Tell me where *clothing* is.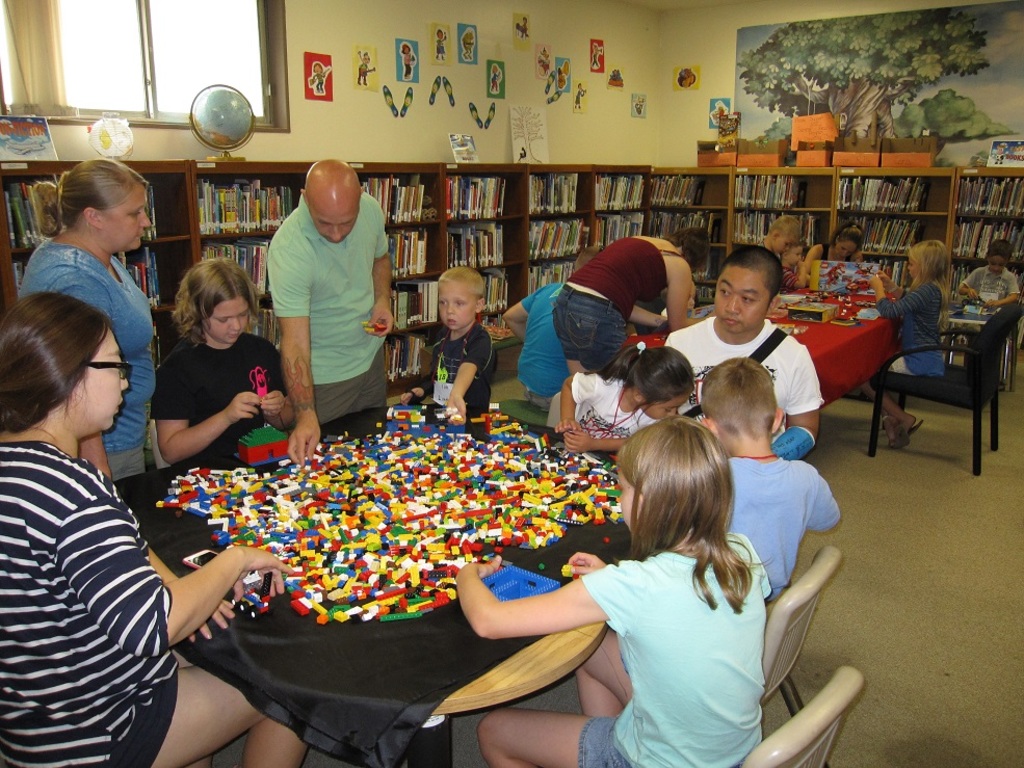
*clothing* is at (left=15, top=218, right=190, bottom=495).
